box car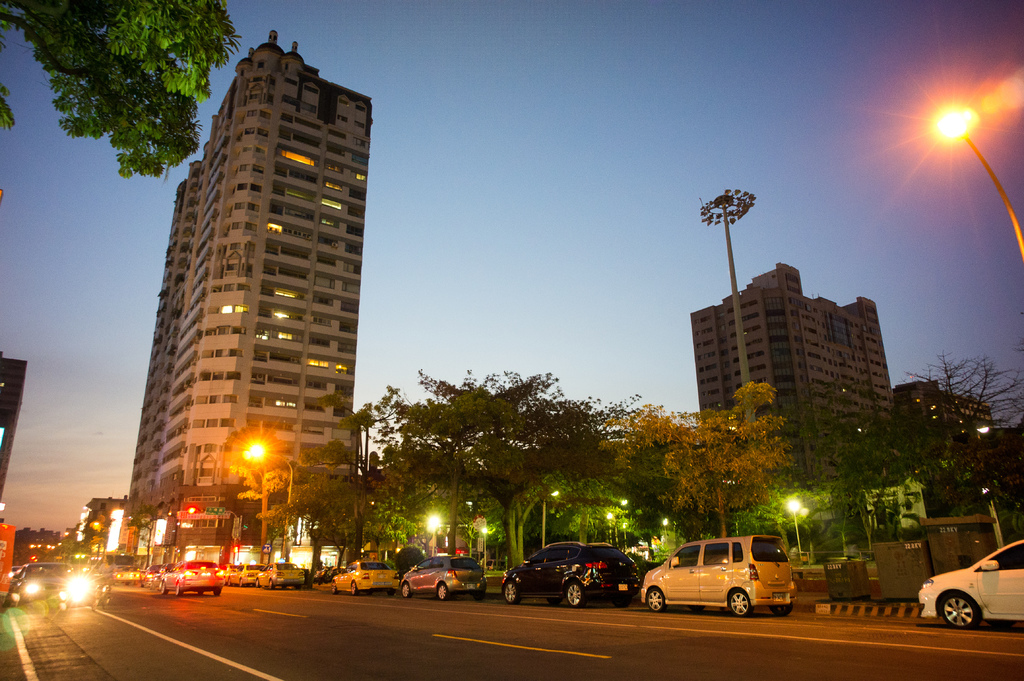
(915, 536, 1023, 643)
